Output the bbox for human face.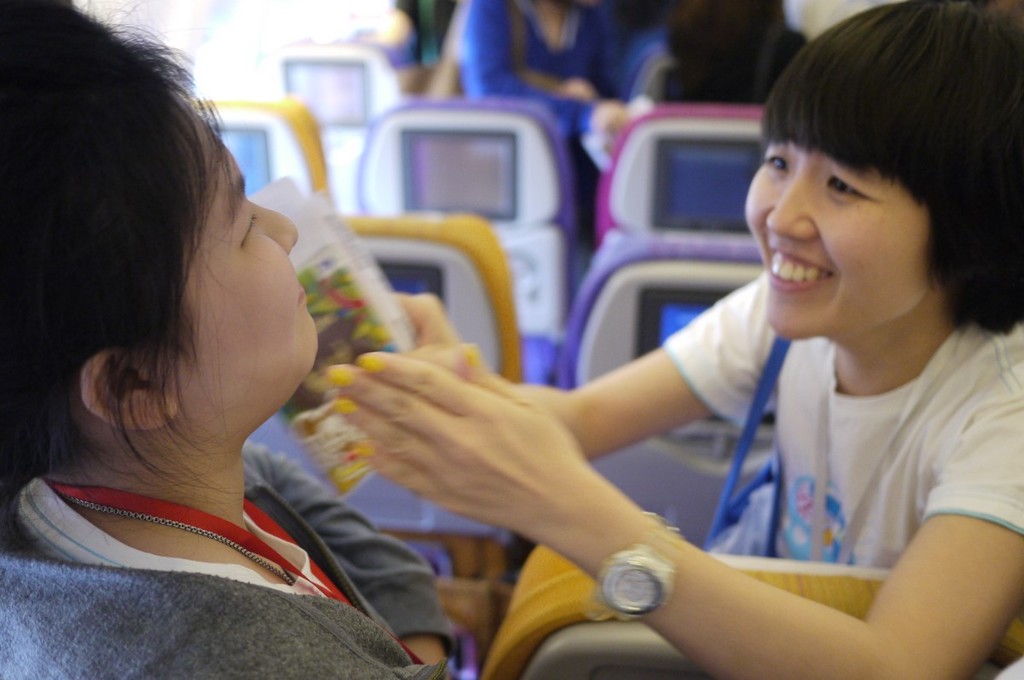
743,140,923,342.
